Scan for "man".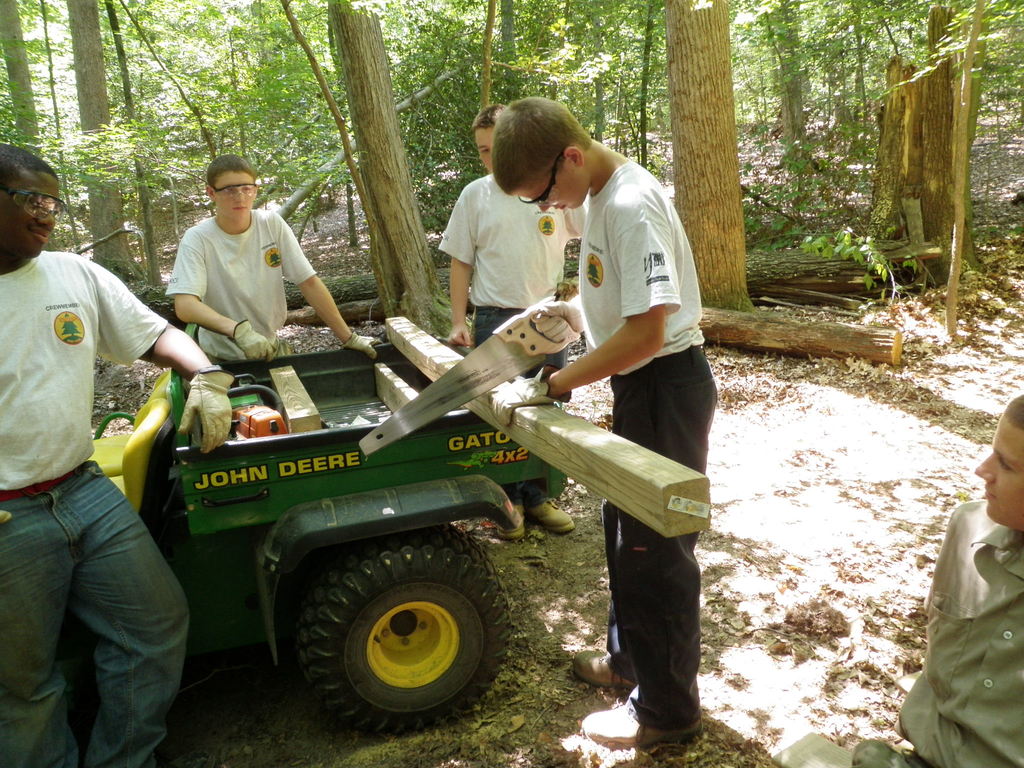
Scan result: crop(148, 156, 342, 374).
